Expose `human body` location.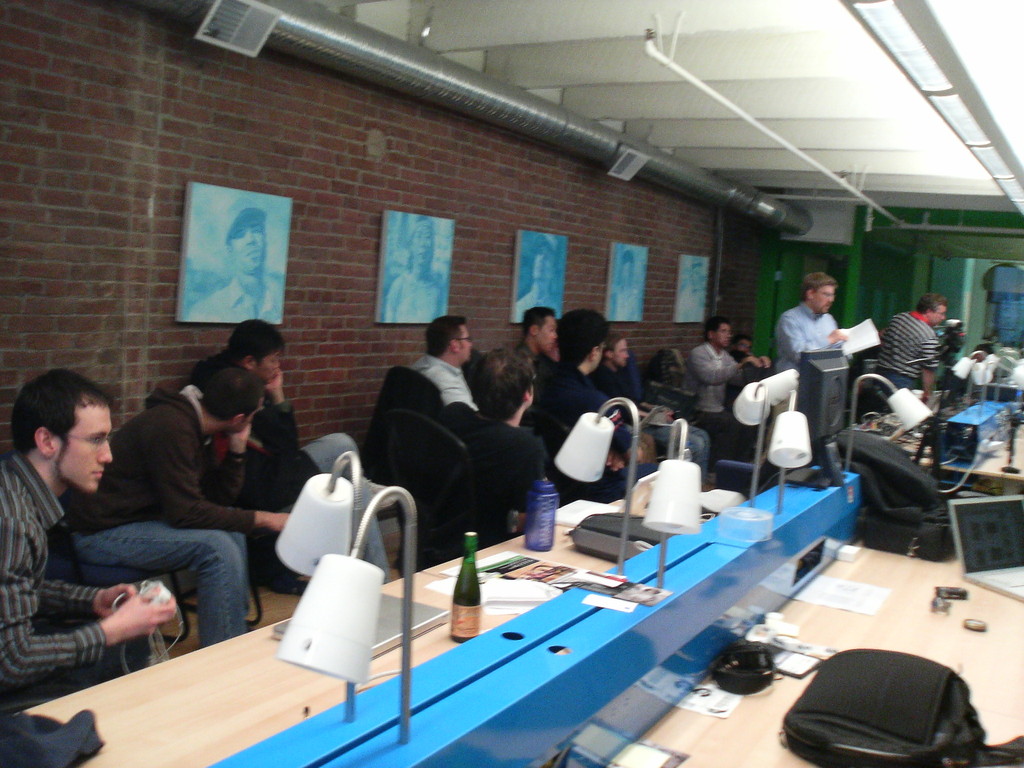
Exposed at 534 362 616 429.
